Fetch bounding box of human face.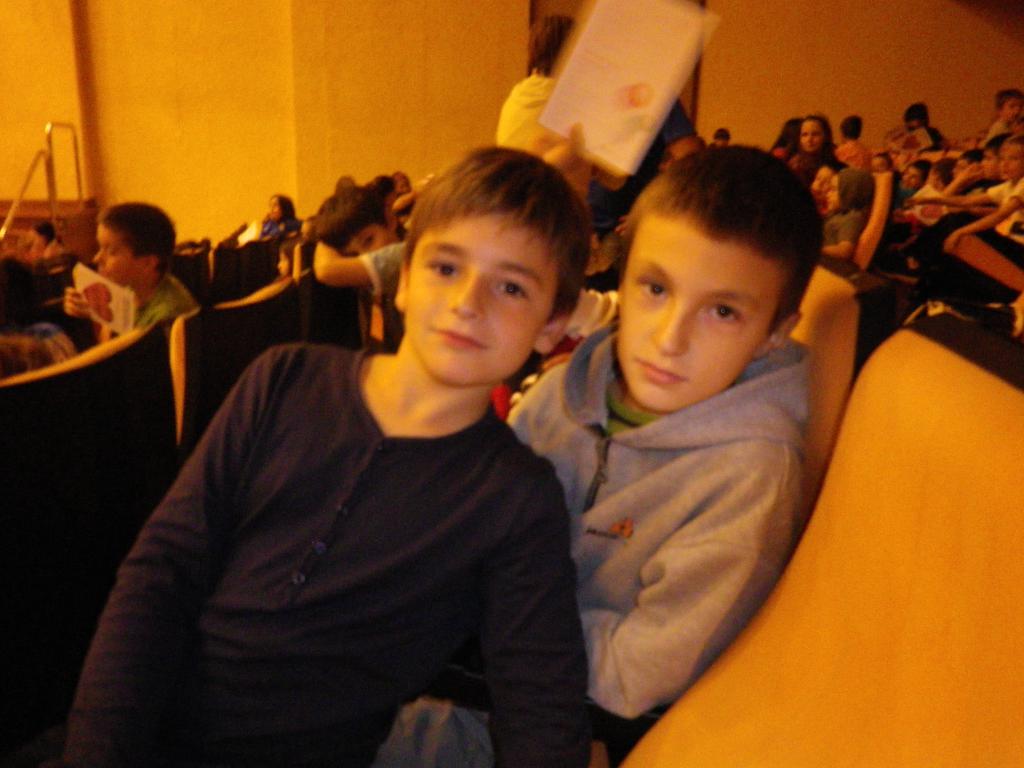
Bbox: (344,225,398,259).
